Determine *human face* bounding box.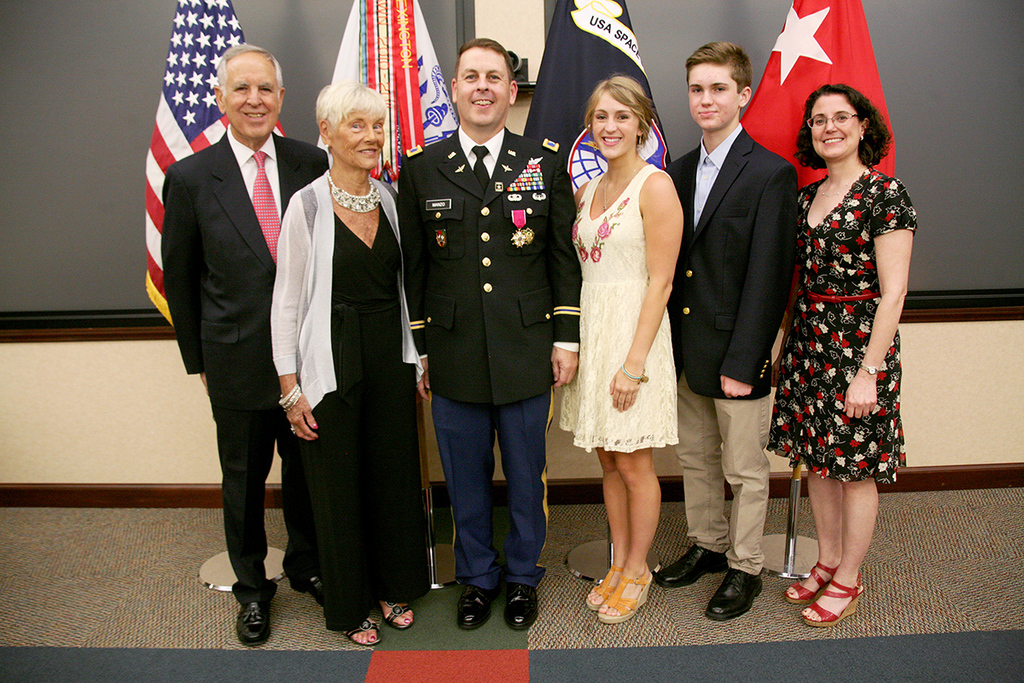
Determined: crop(813, 94, 861, 159).
